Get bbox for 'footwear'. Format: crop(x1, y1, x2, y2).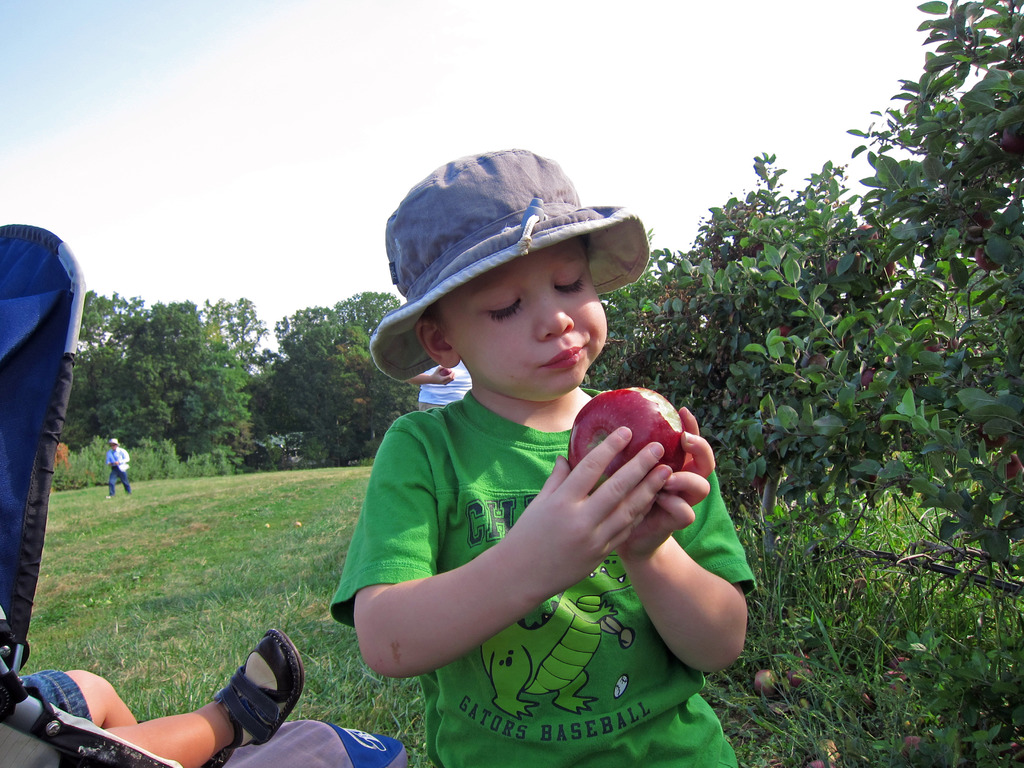
crop(221, 621, 303, 751).
